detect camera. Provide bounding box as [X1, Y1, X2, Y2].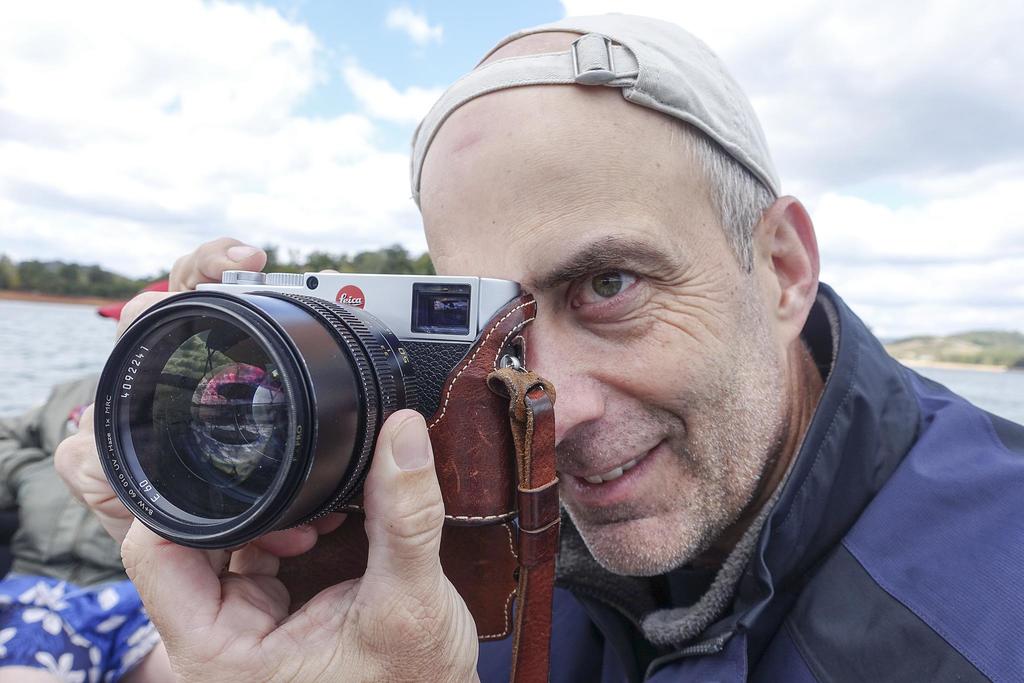
[85, 276, 493, 585].
